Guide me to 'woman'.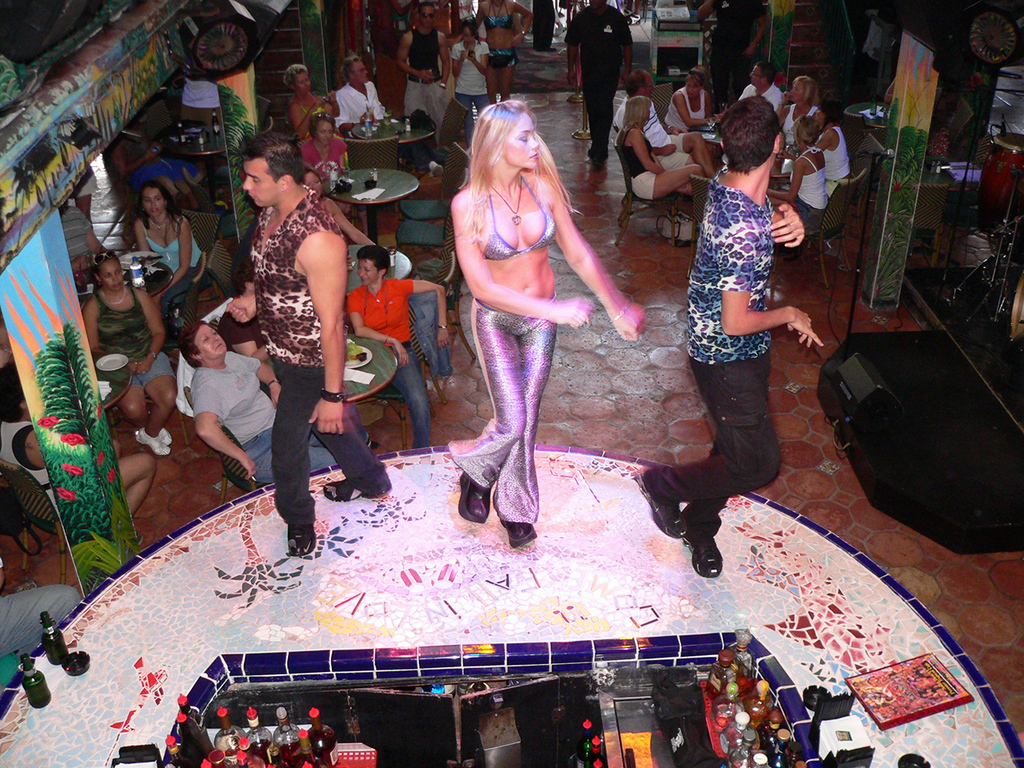
Guidance: x1=83, y1=250, x2=174, y2=457.
